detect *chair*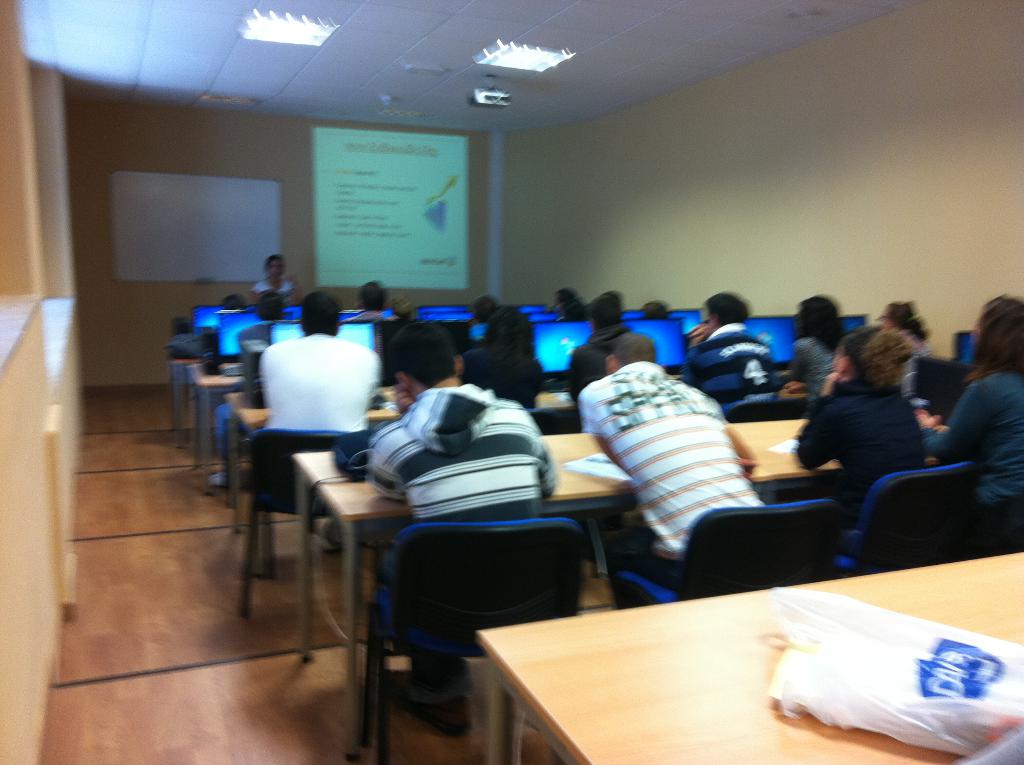
bbox=[369, 526, 589, 764]
